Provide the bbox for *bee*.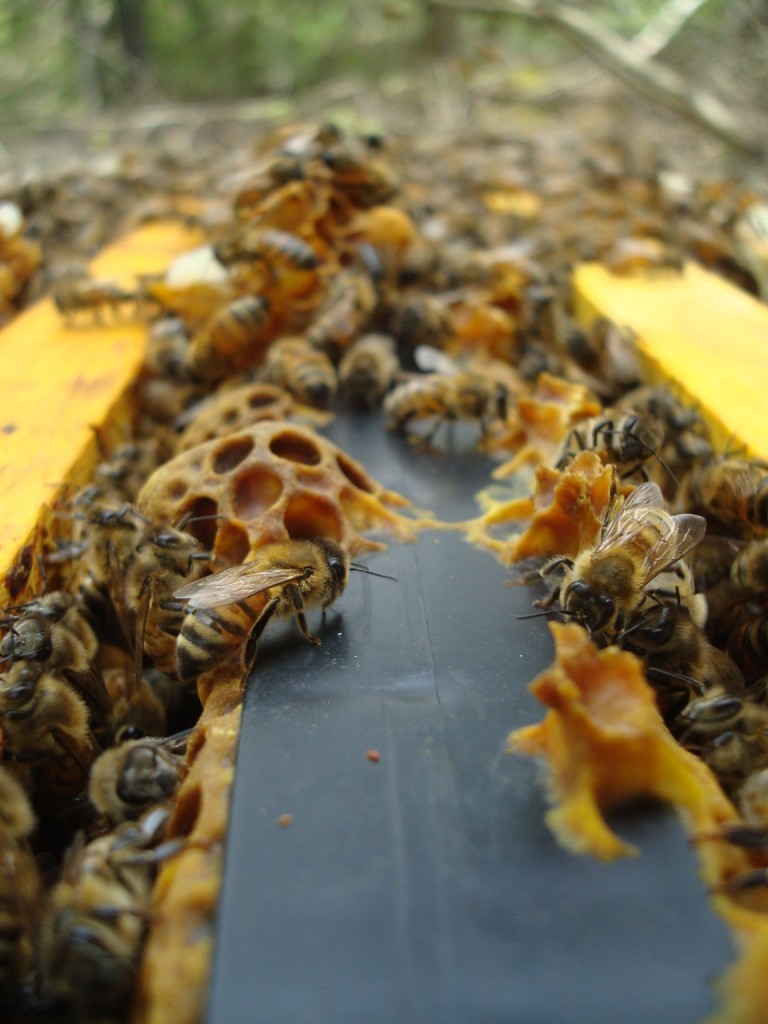
BBox(0, 765, 41, 1023).
